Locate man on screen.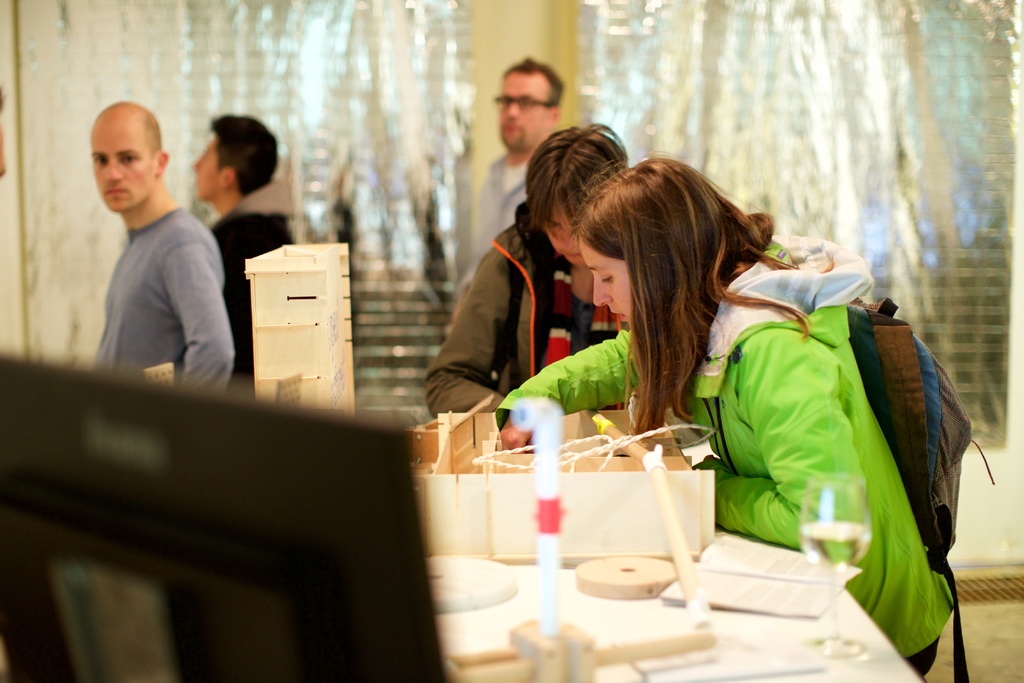
On screen at 462, 68, 564, 288.
